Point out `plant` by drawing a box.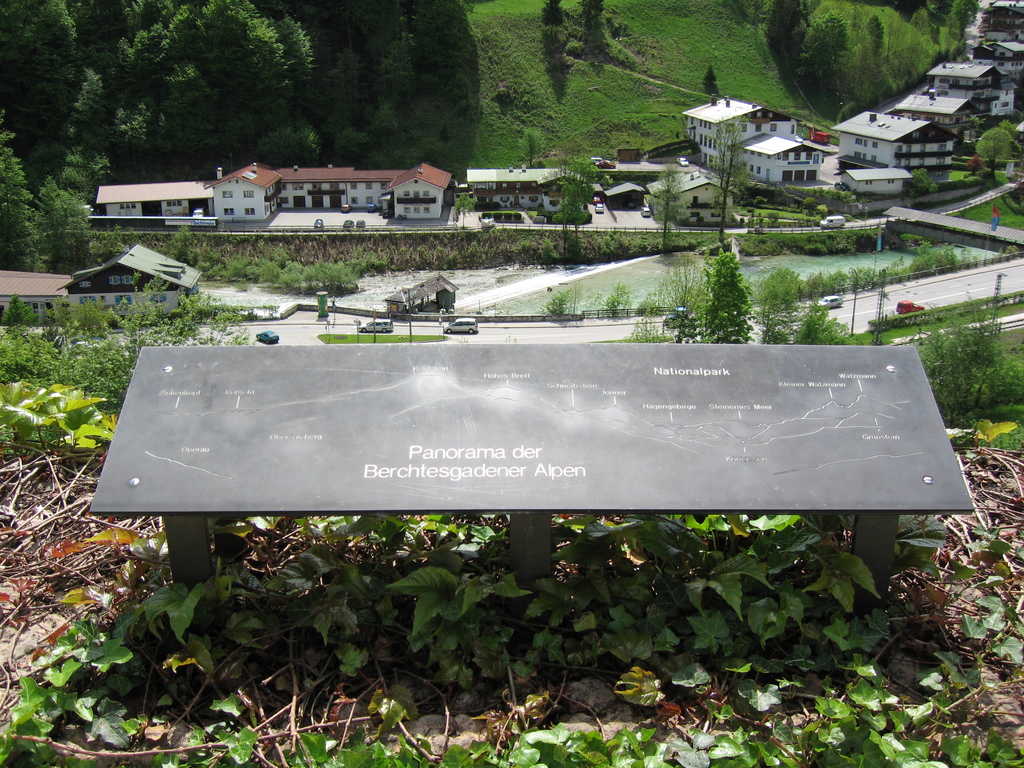
Rect(53, 320, 176, 410).
